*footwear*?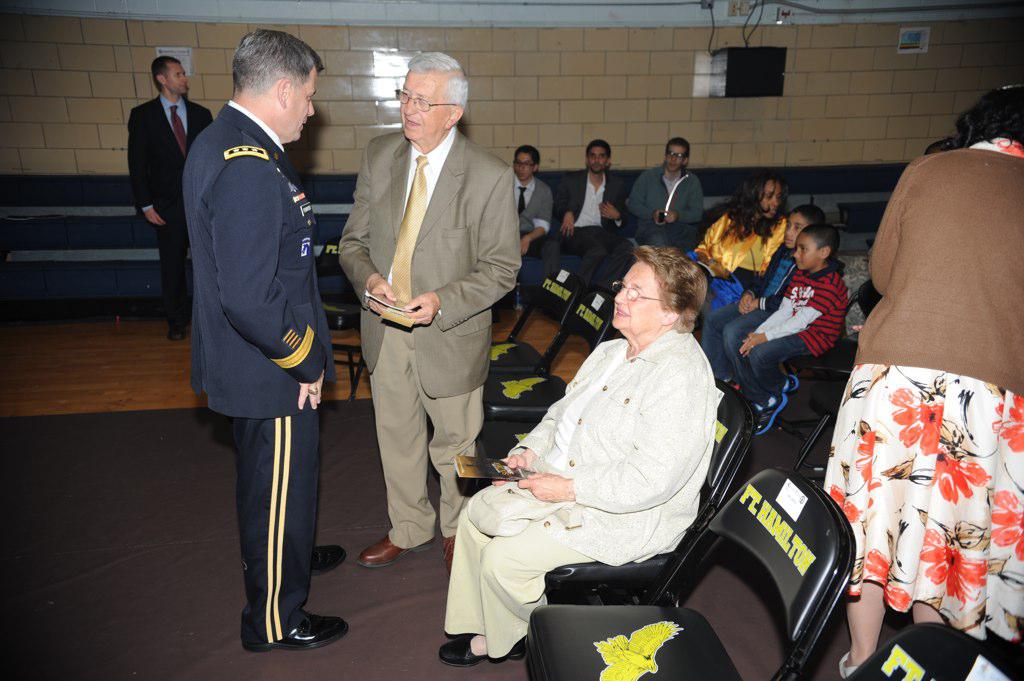
pyautogui.locateOnScreen(163, 323, 187, 340)
